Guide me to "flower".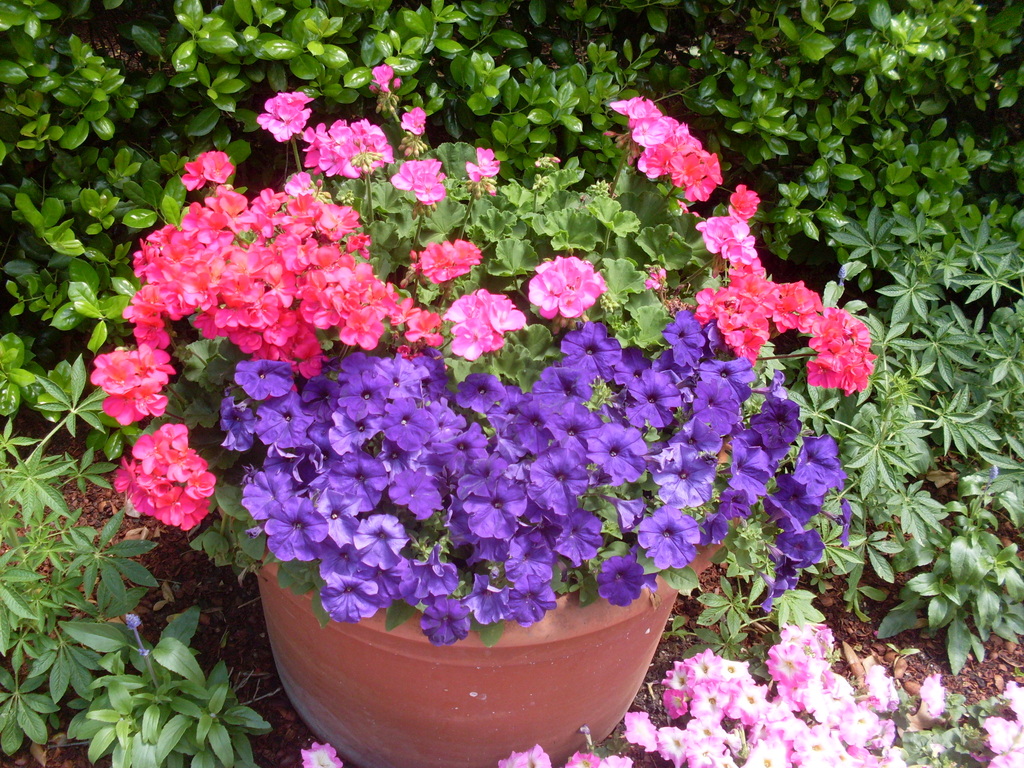
Guidance: [left=454, top=145, right=504, bottom=186].
